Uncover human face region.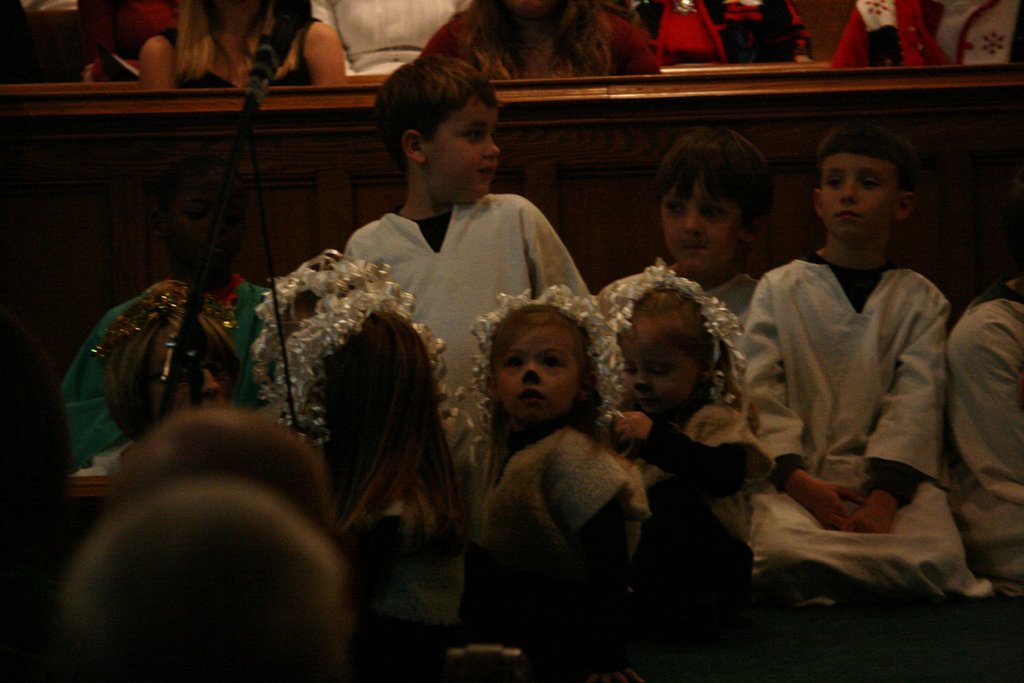
Uncovered: 497, 325, 580, 427.
